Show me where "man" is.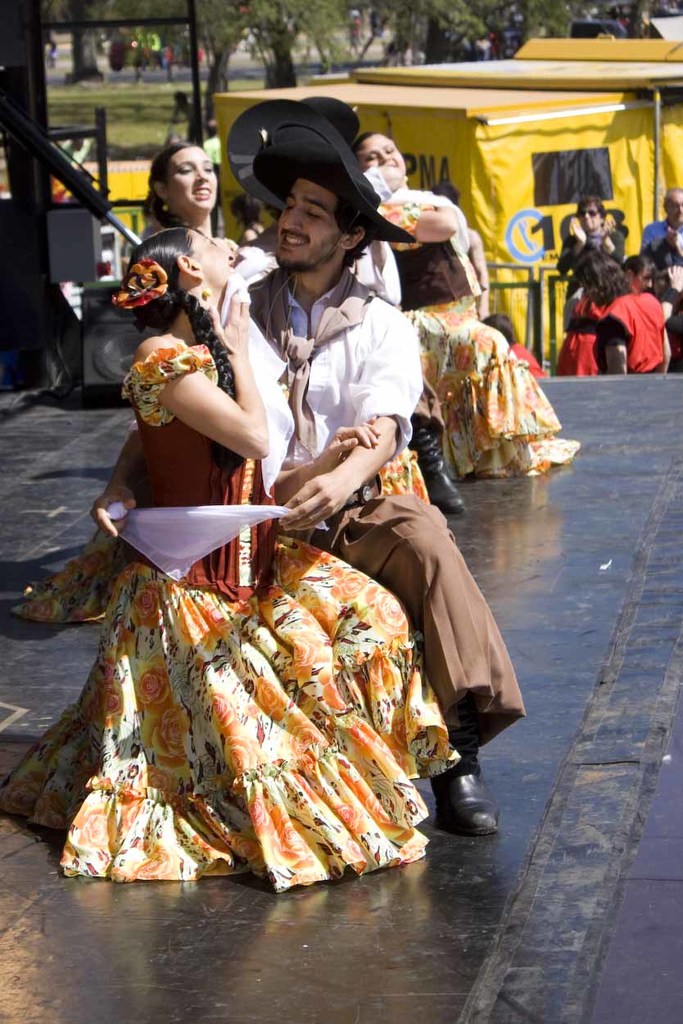
"man" is at (left=89, top=101, right=531, bottom=840).
